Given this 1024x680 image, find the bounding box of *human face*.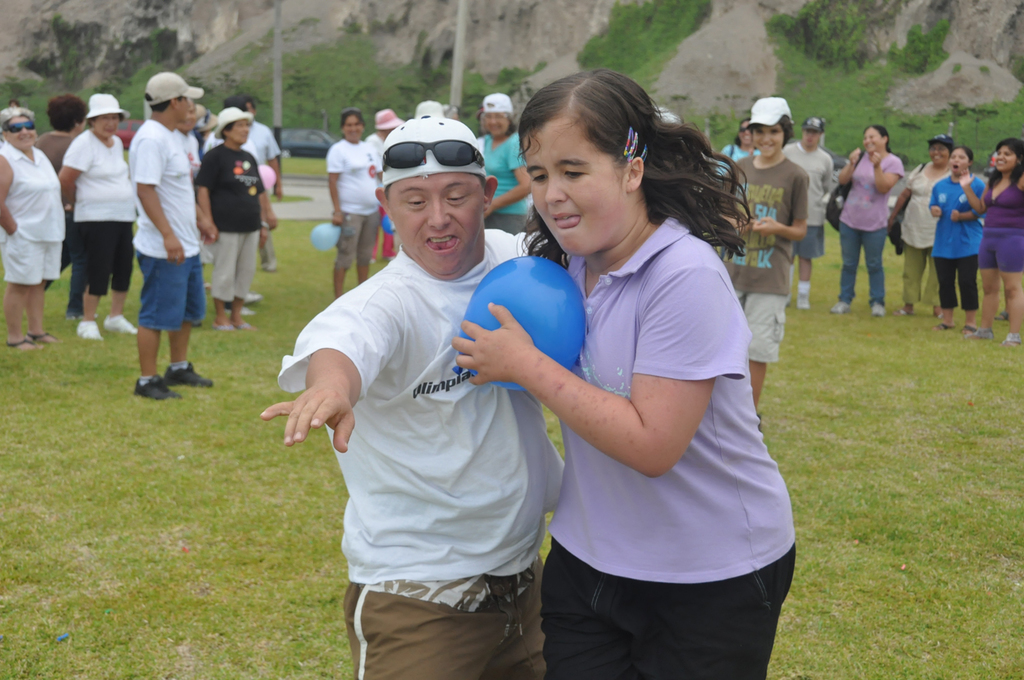
Rect(803, 126, 818, 148).
